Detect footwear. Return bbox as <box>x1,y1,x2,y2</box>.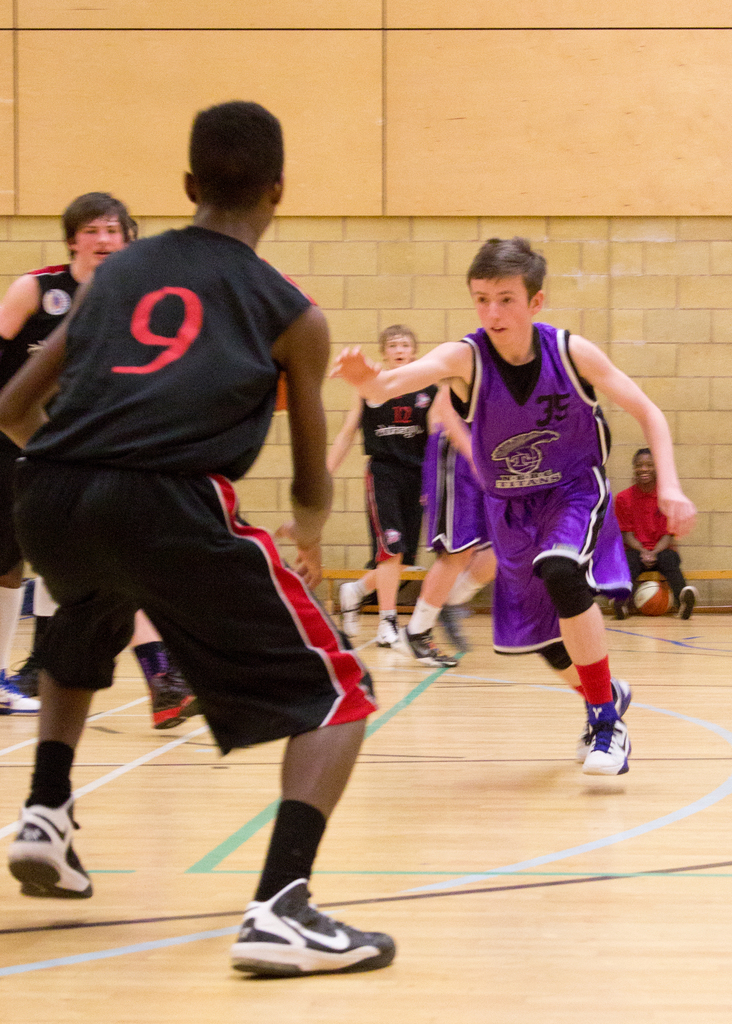
<box>10,792,94,900</box>.
